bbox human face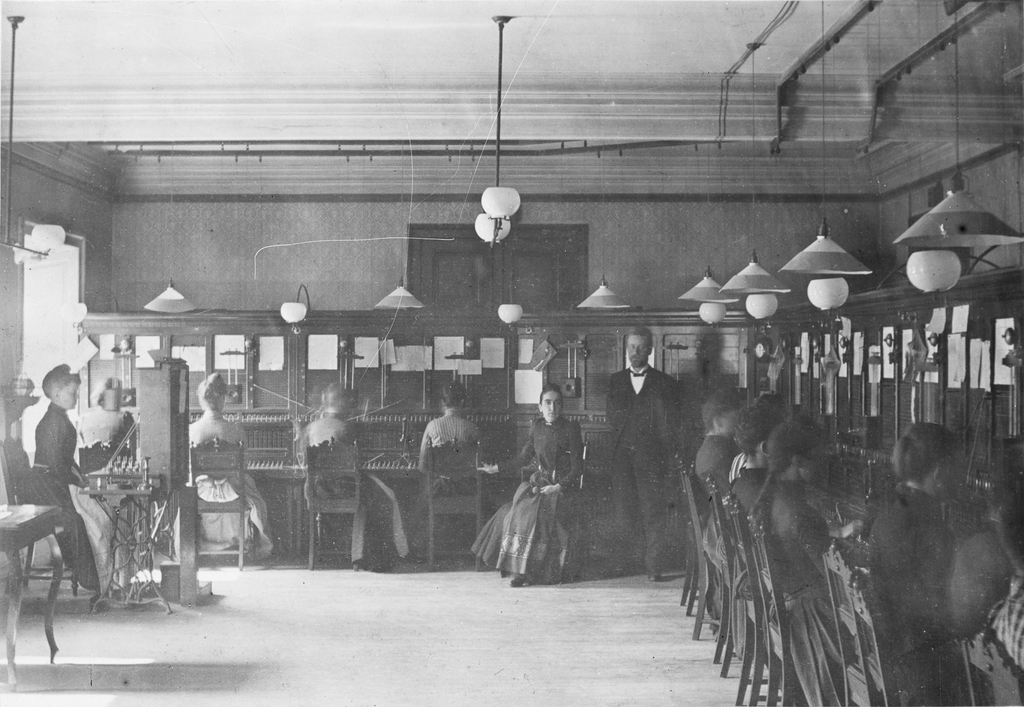
left=60, top=381, right=81, bottom=410
